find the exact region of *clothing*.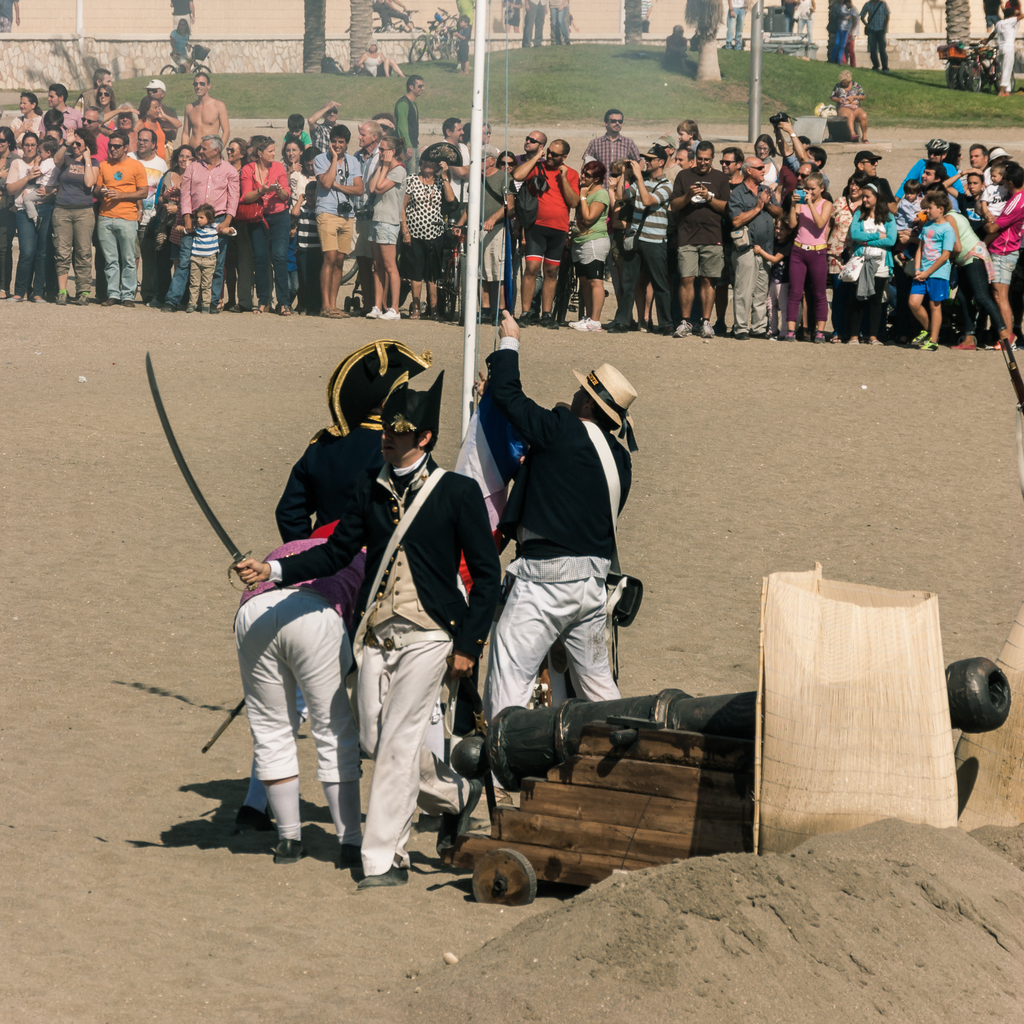
Exact region: {"x1": 230, "y1": 529, "x2": 365, "y2": 781}.
